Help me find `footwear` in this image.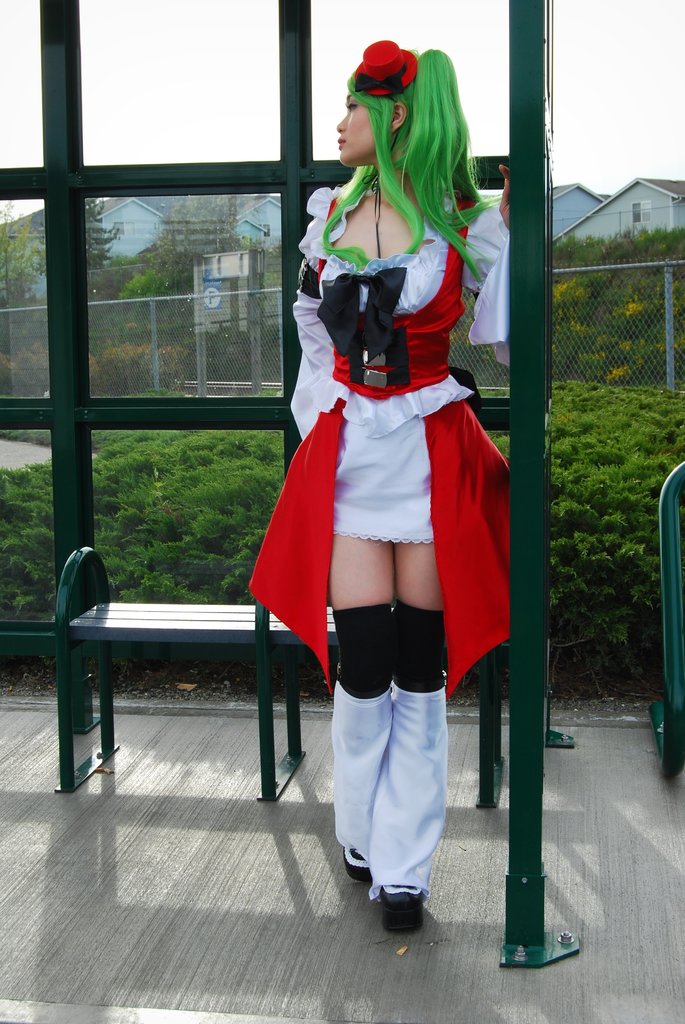
Found it: x1=365, y1=875, x2=449, y2=929.
